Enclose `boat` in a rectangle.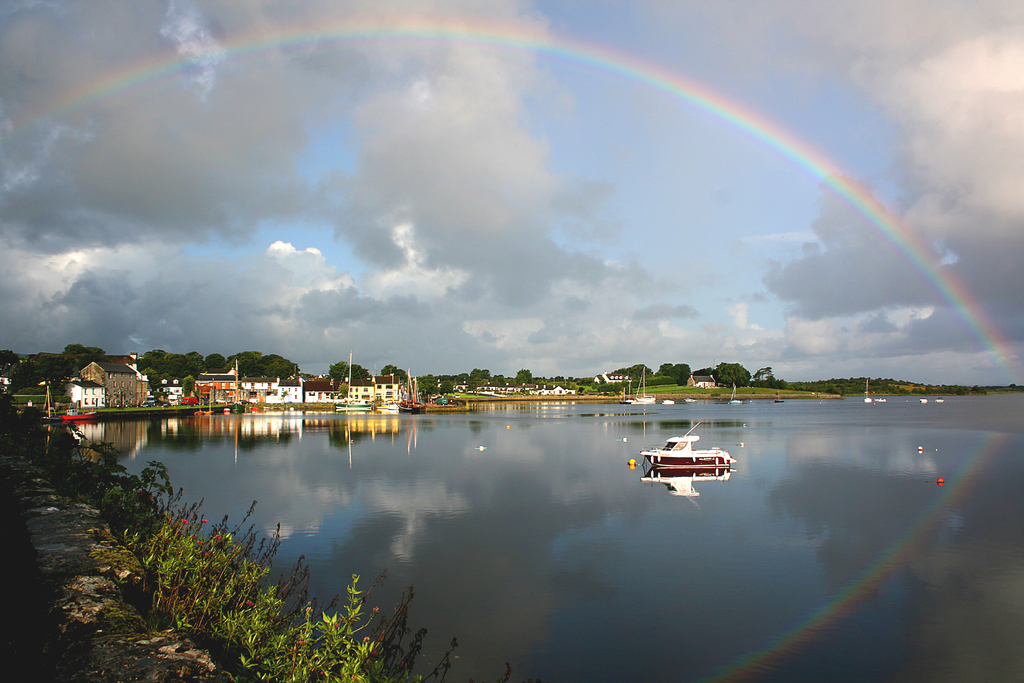
{"left": 648, "top": 409, "right": 739, "bottom": 491}.
